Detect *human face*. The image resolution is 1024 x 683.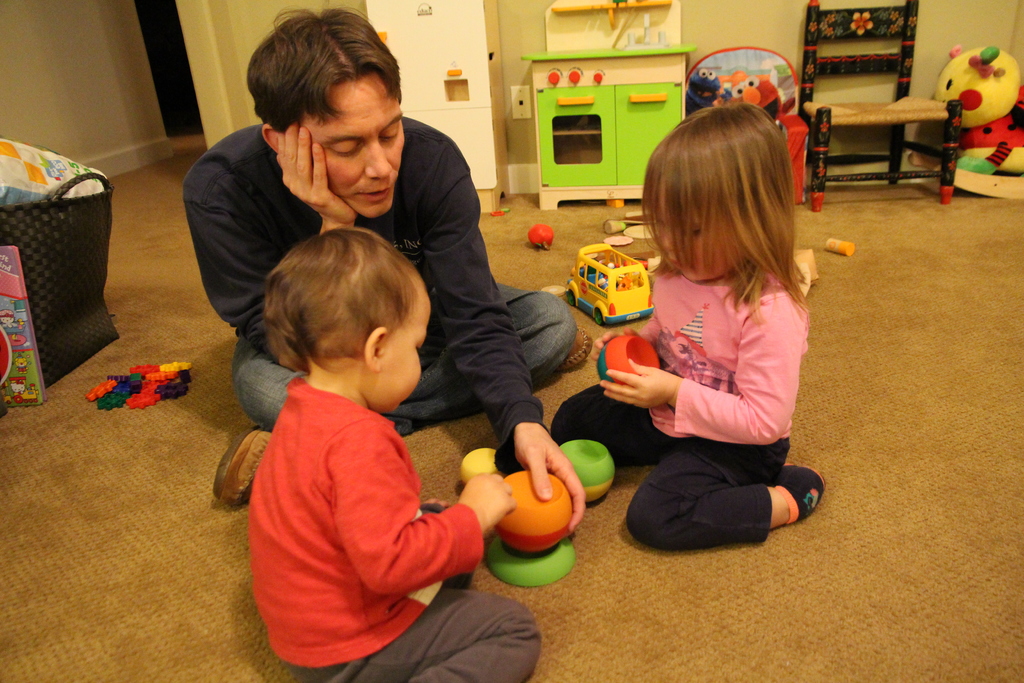
rect(379, 279, 435, 416).
